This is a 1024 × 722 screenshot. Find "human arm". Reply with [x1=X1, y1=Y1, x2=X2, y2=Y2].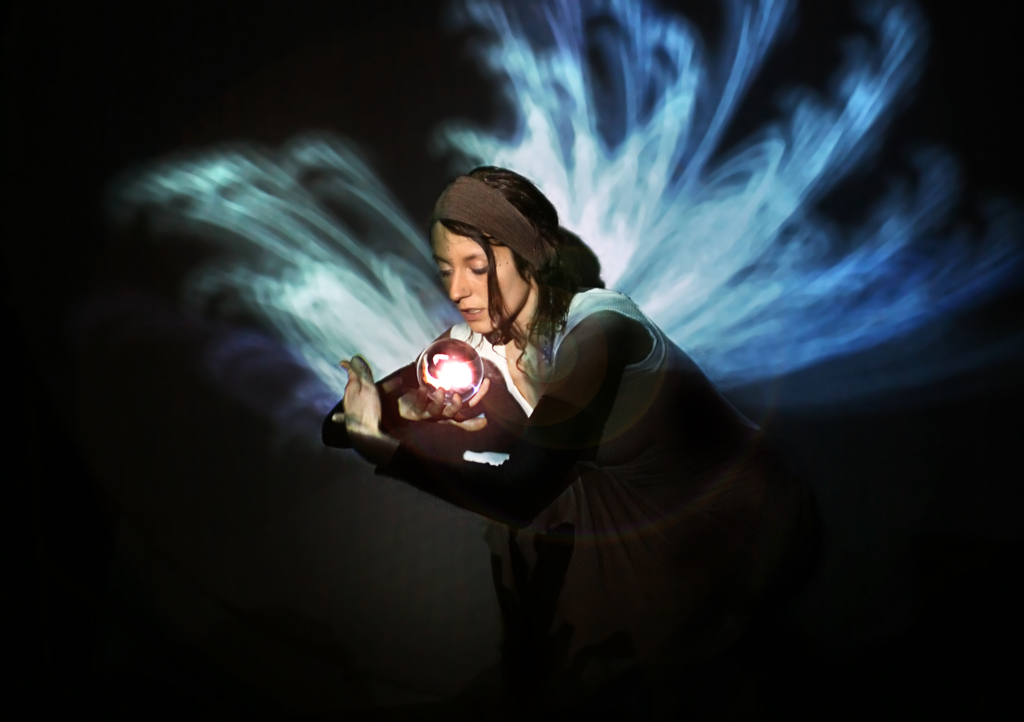
[x1=344, y1=316, x2=620, y2=520].
